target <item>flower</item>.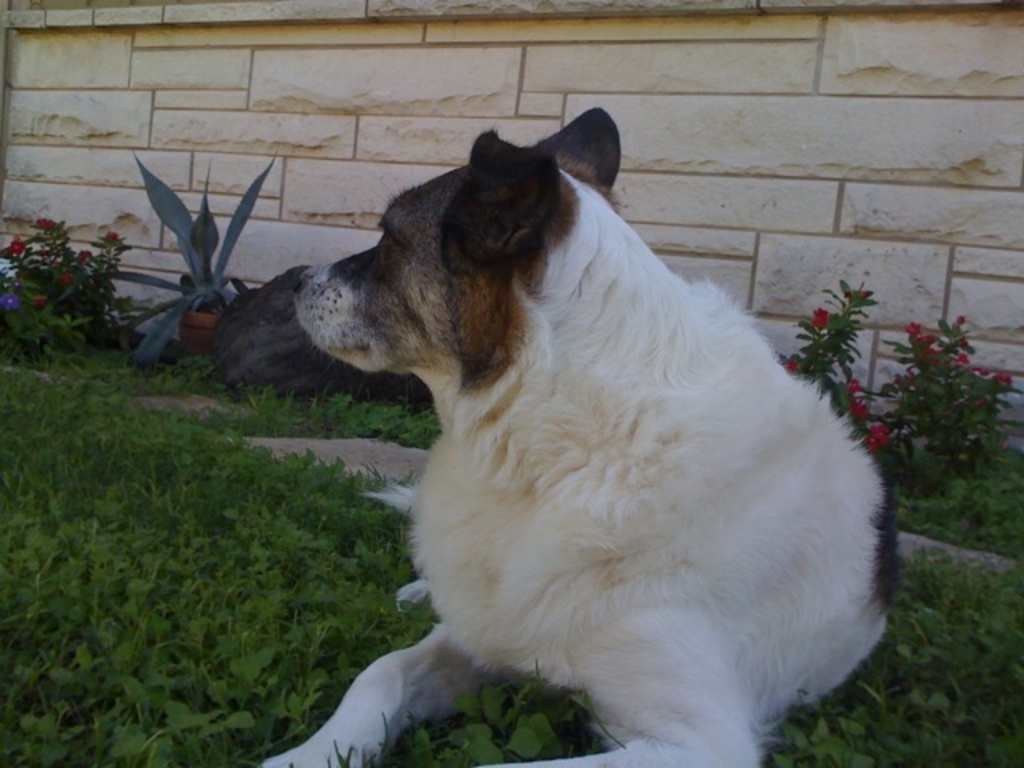
Target region: [left=853, top=403, right=861, bottom=416].
